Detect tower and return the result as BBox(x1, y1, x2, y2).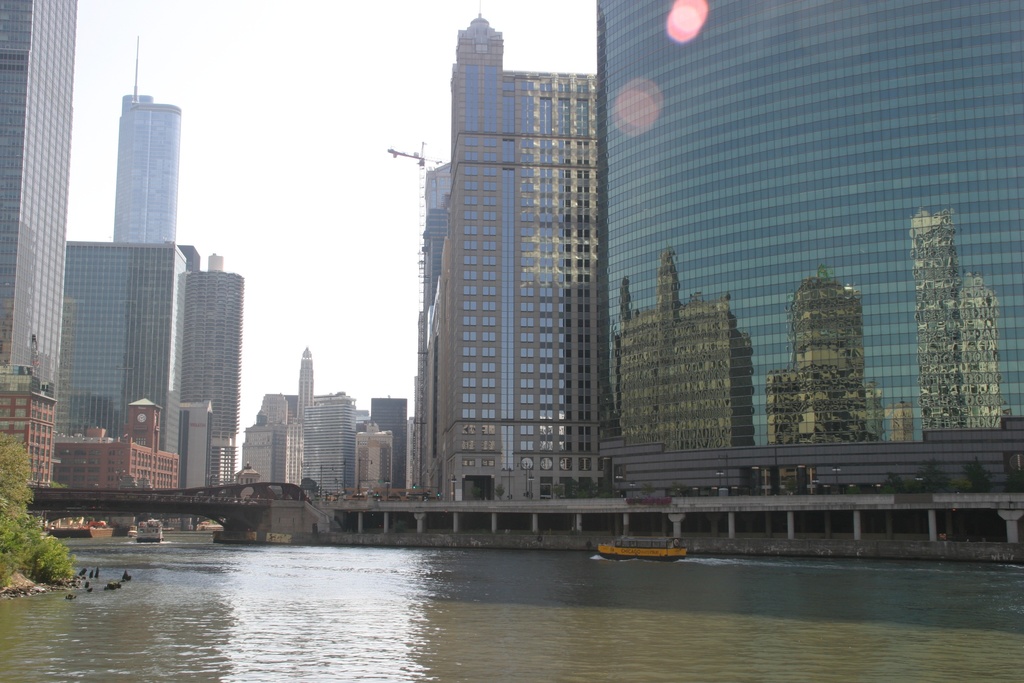
BBox(129, 394, 145, 483).
